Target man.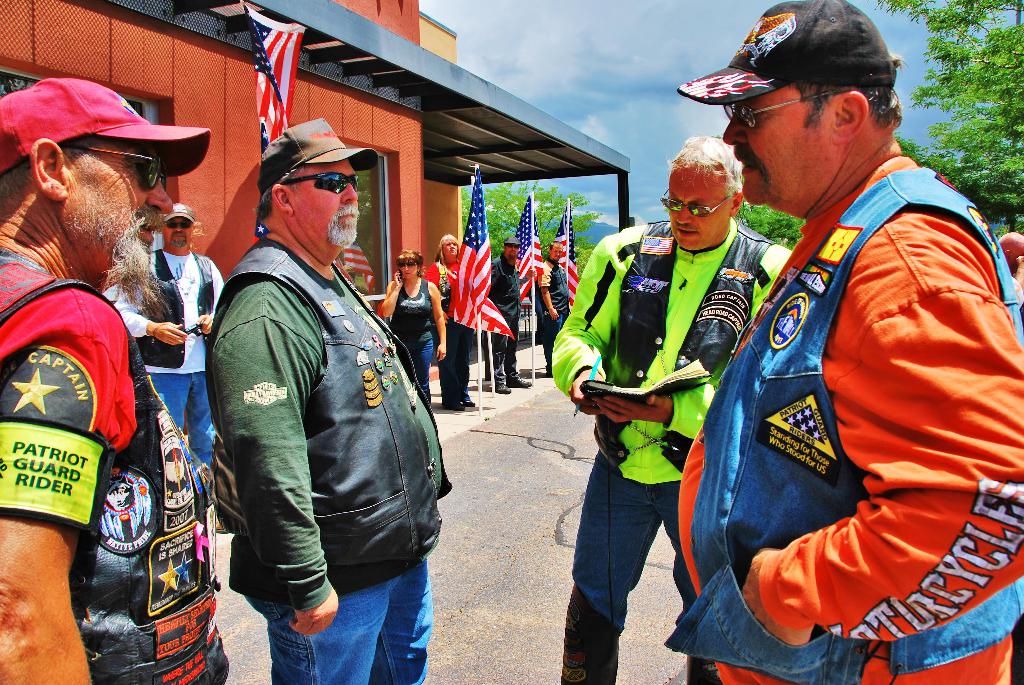
Target region: 200 130 437 660.
